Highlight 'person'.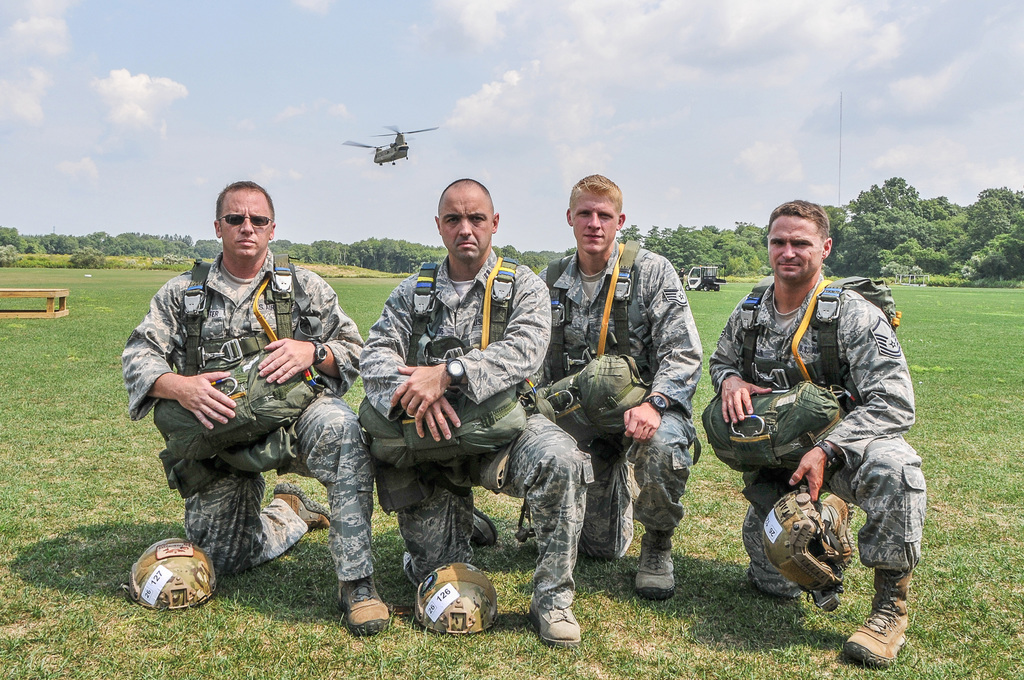
Highlighted region: (x1=118, y1=177, x2=371, y2=631).
